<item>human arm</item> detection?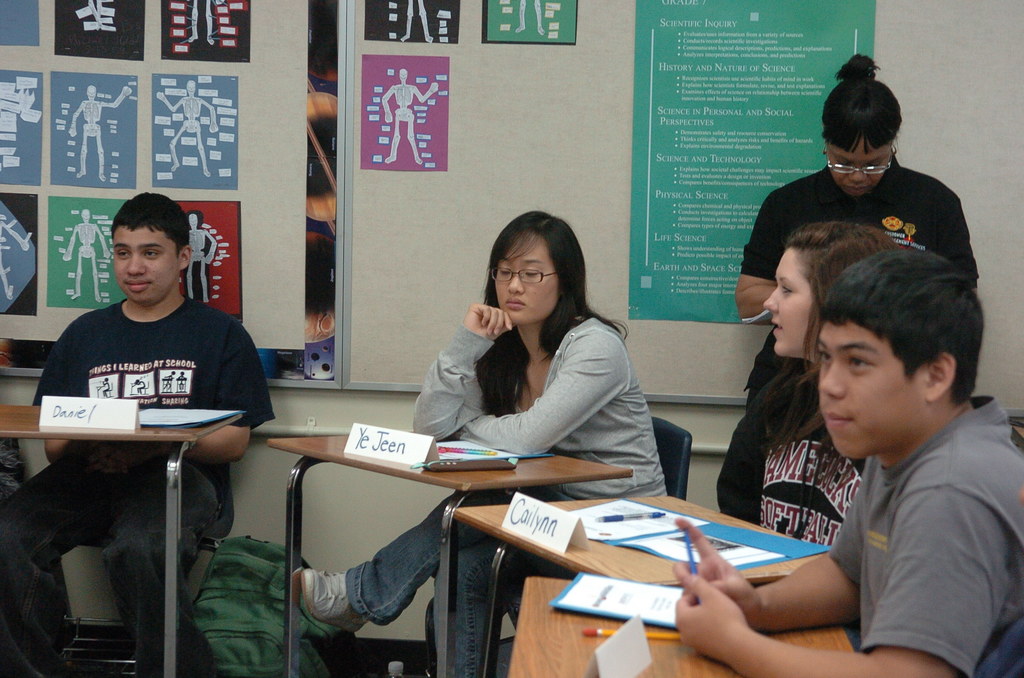
410:86:442:95
